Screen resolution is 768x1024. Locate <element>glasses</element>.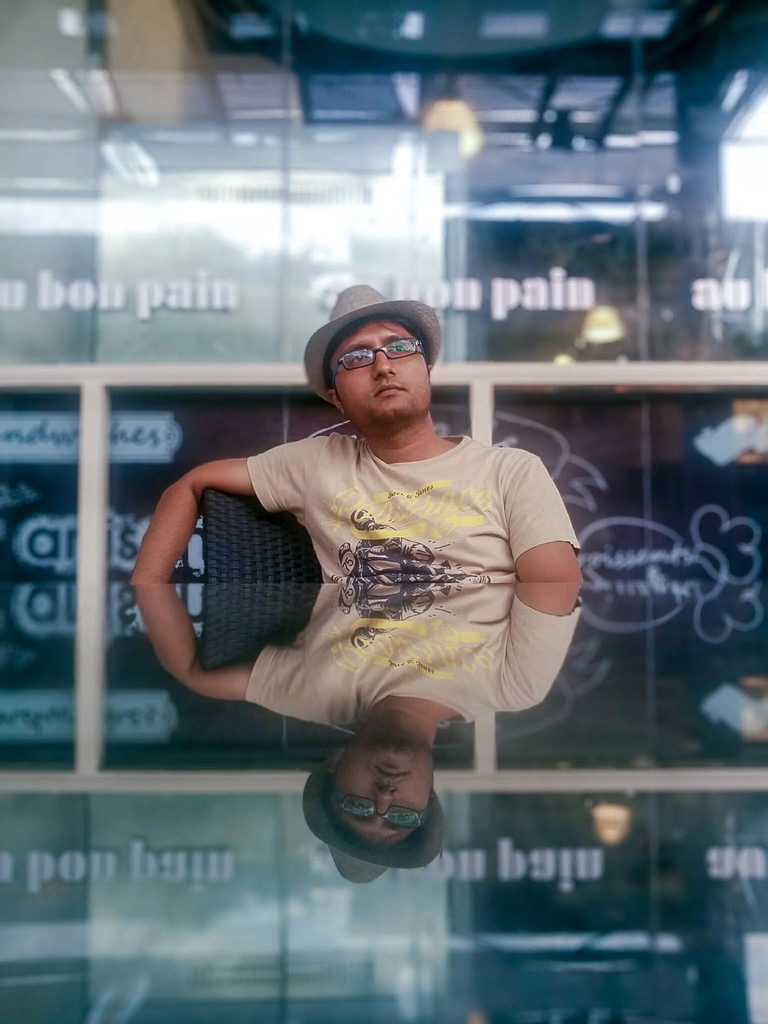
crop(323, 330, 440, 378).
